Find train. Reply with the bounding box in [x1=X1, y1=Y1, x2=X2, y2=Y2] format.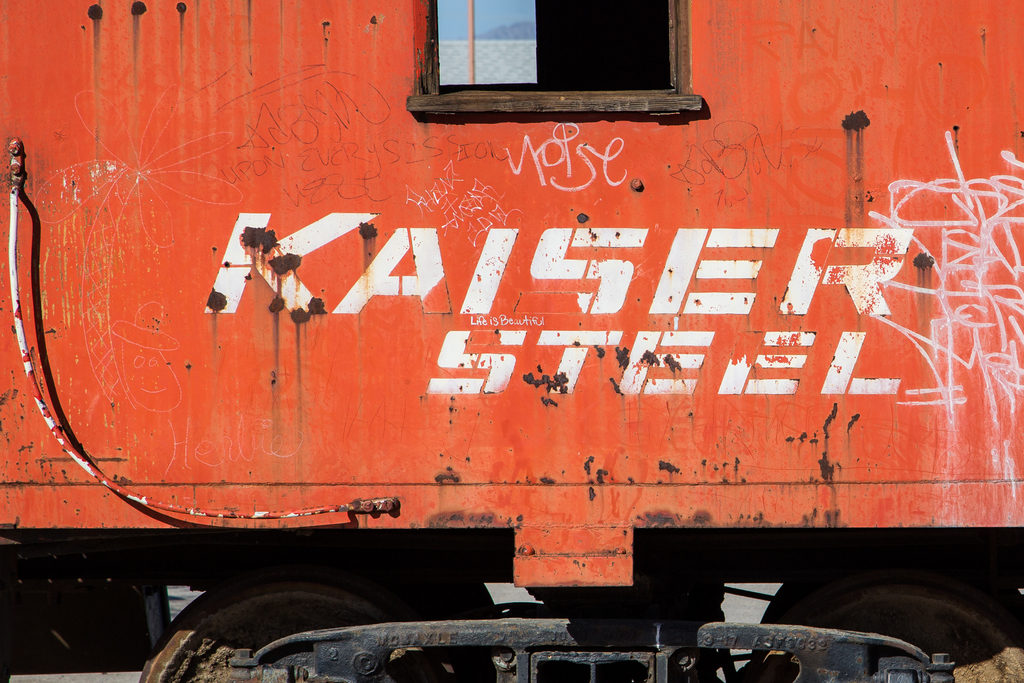
[x1=0, y1=0, x2=1023, y2=680].
